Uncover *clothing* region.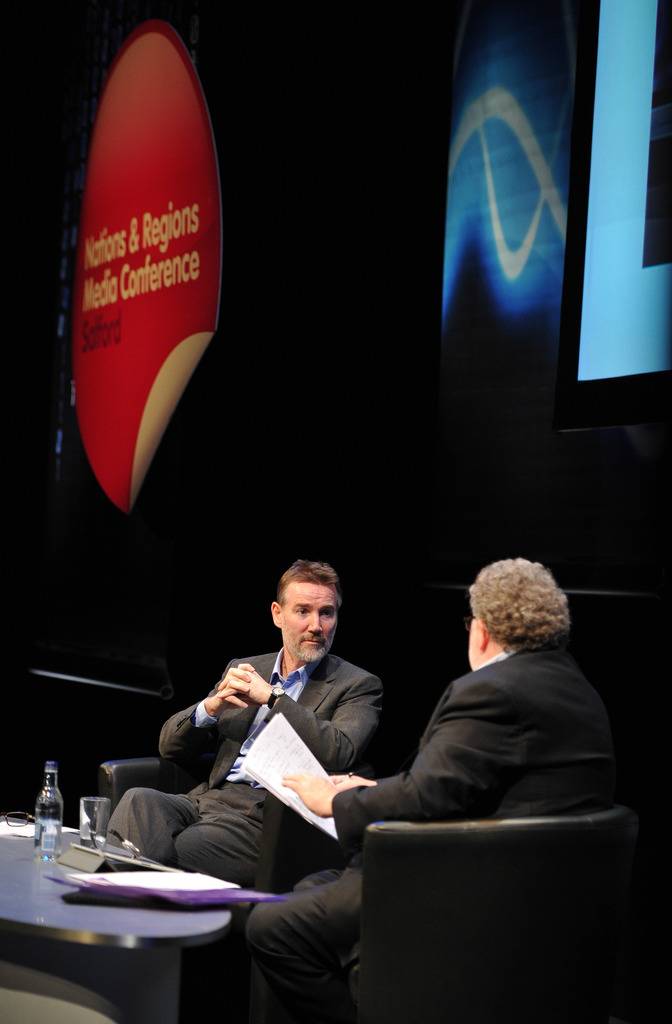
Uncovered: [left=111, top=641, right=386, bottom=896].
